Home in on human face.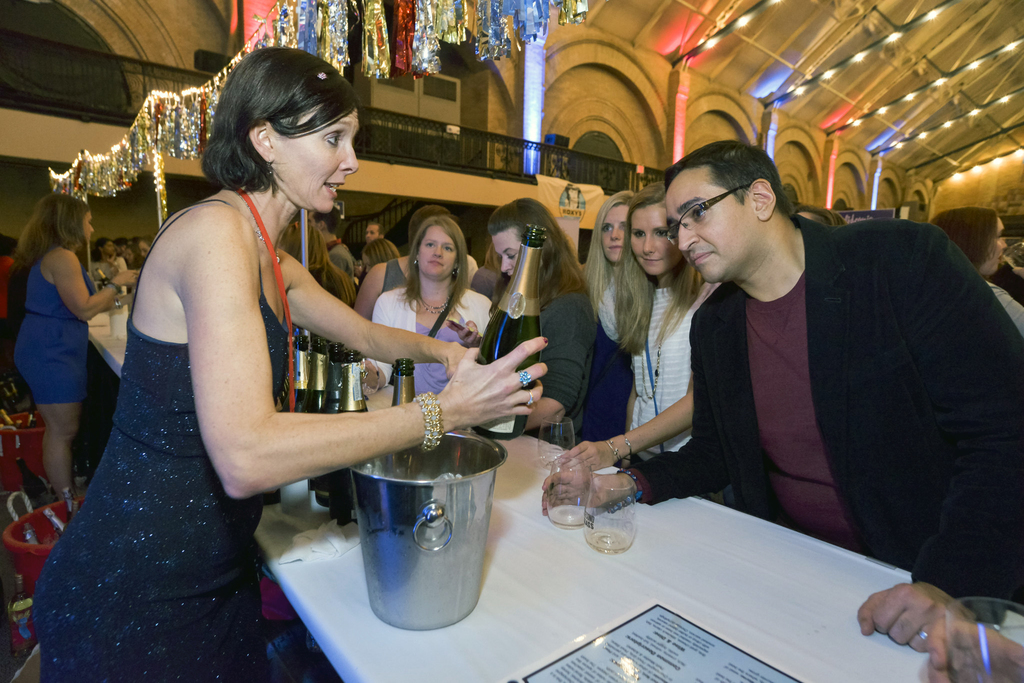
Homed in at 601/203/630/261.
